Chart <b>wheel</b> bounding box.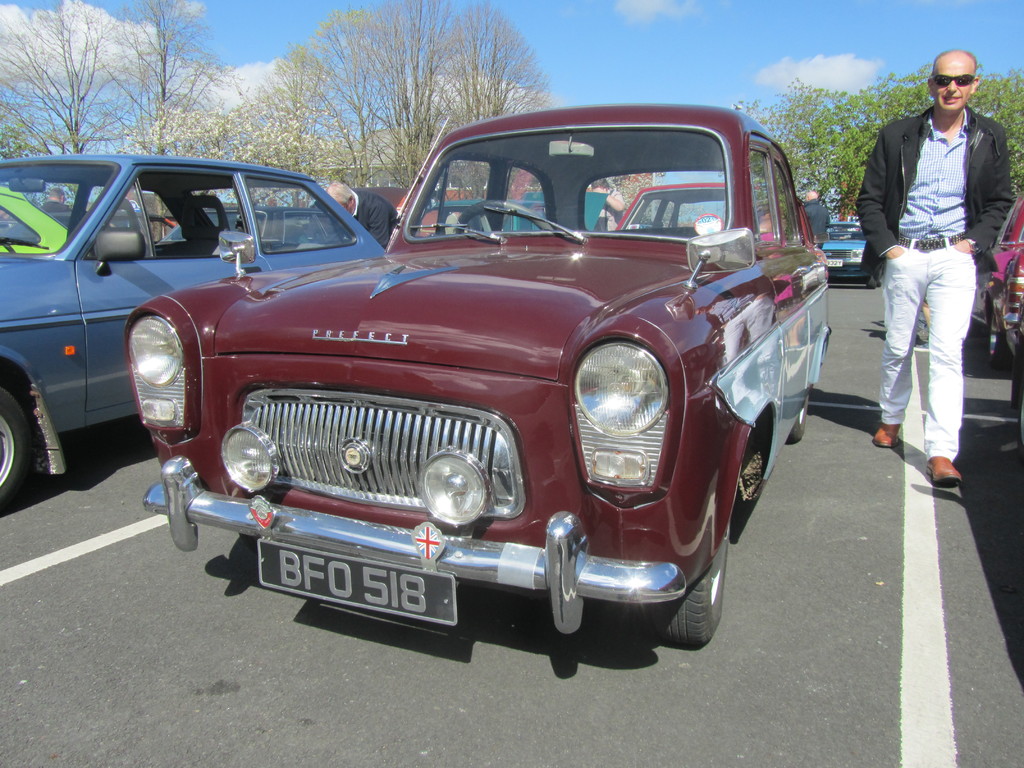
Charted: left=865, top=270, right=883, bottom=294.
